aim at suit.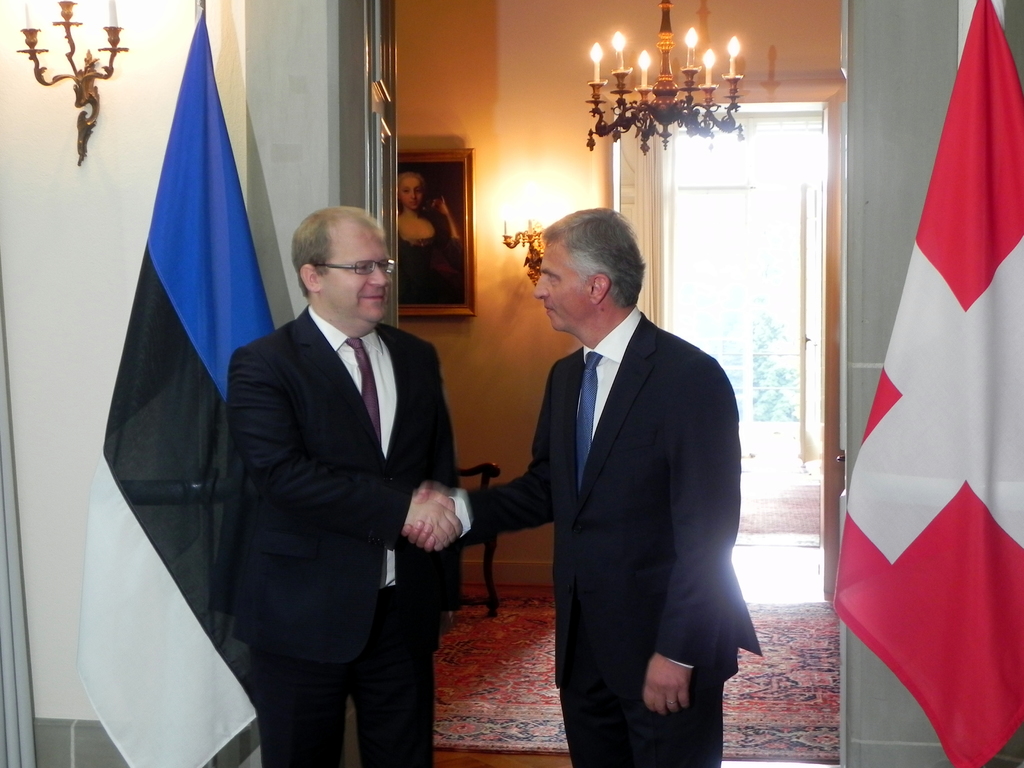
Aimed at [220, 306, 461, 767].
